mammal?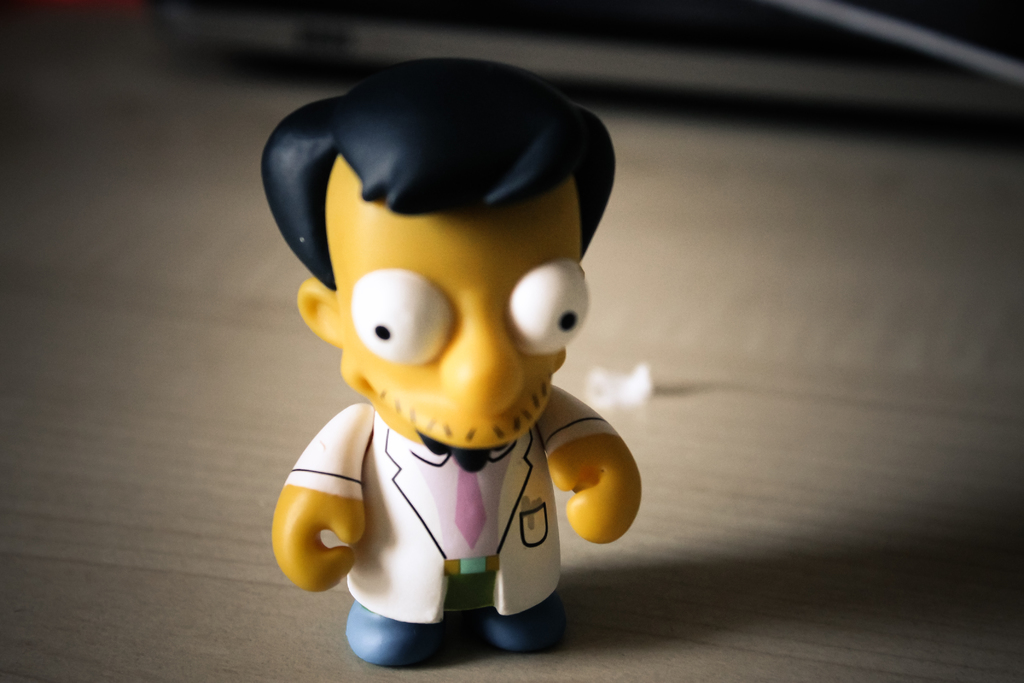
(268,60,640,665)
